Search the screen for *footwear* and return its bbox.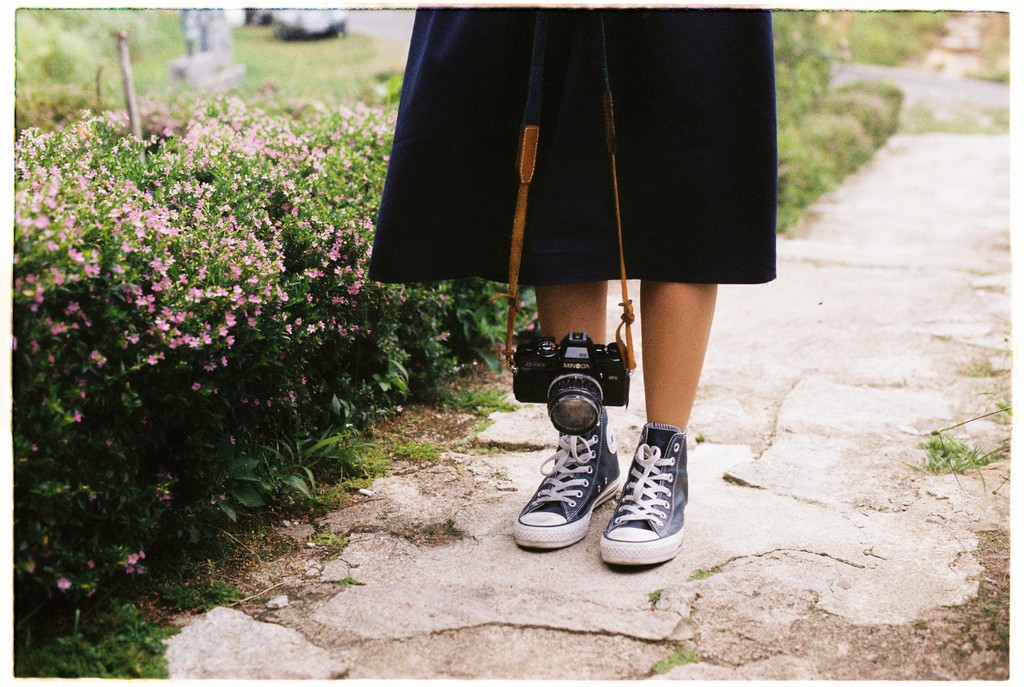
Found: 511,424,627,549.
